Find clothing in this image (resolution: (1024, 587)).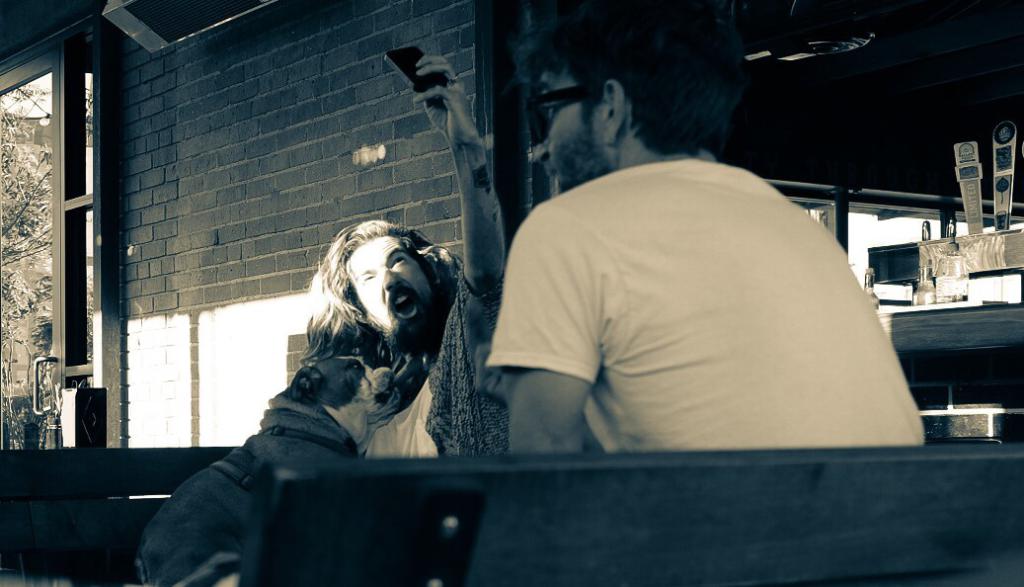
354/280/512/459.
